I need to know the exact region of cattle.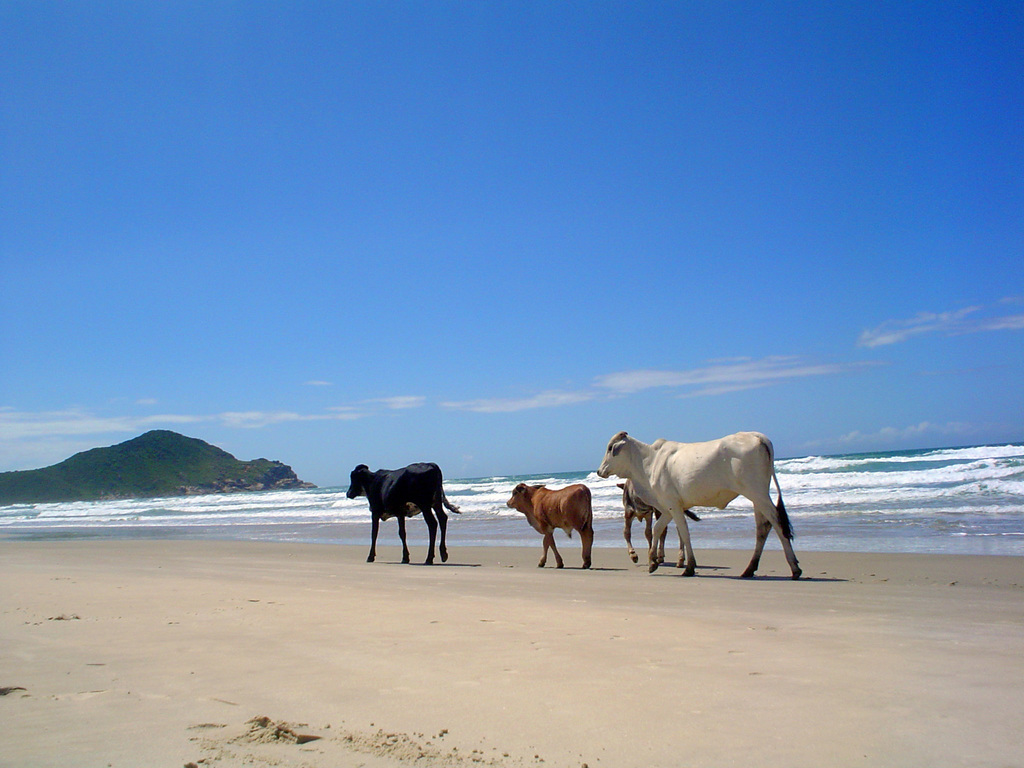
Region: detection(496, 481, 611, 567).
